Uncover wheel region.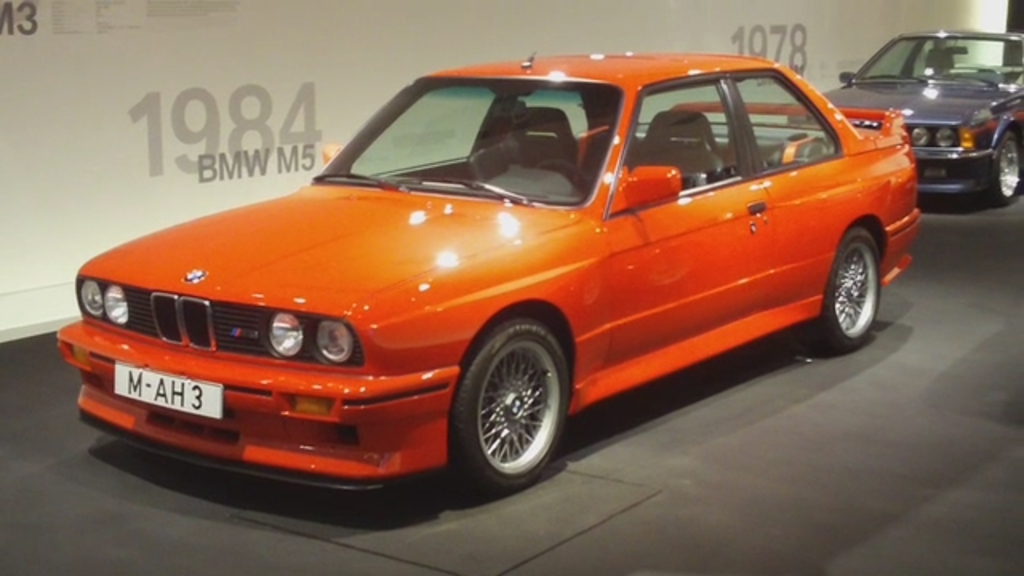
Uncovered: [x1=813, y1=227, x2=875, y2=347].
